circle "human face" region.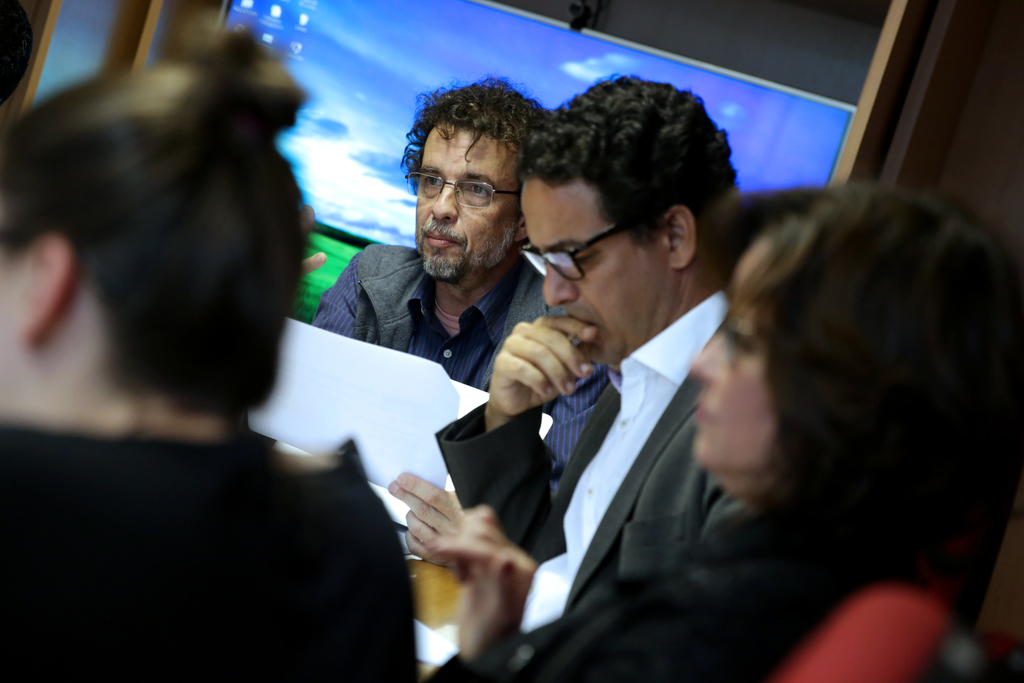
Region: [412, 114, 516, 254].
